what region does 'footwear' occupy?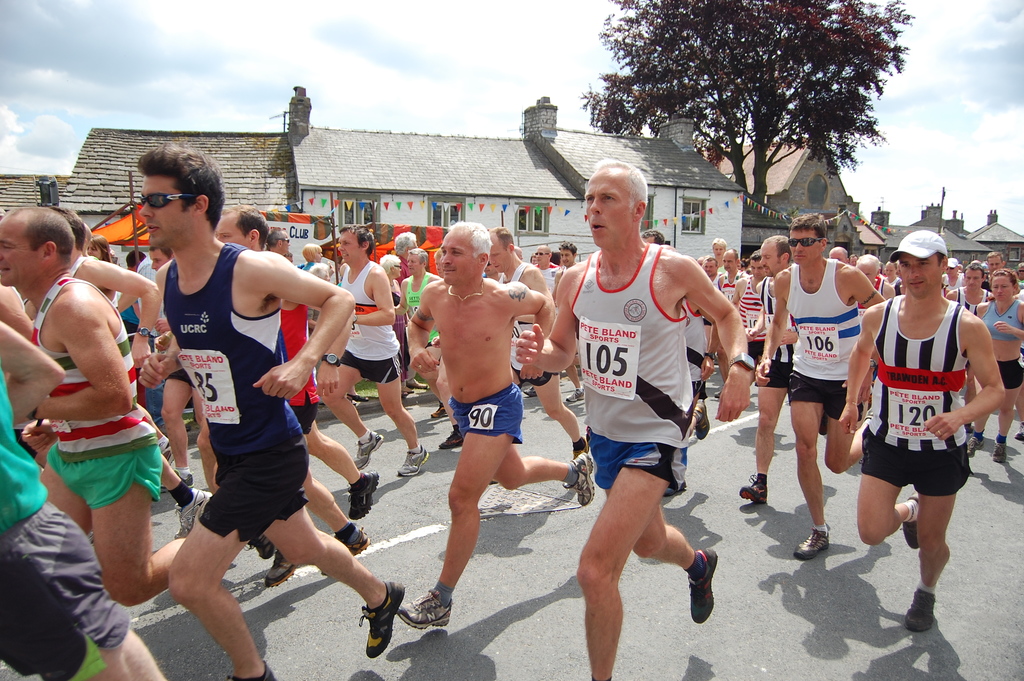
box(989, 436, 1009, 466).
